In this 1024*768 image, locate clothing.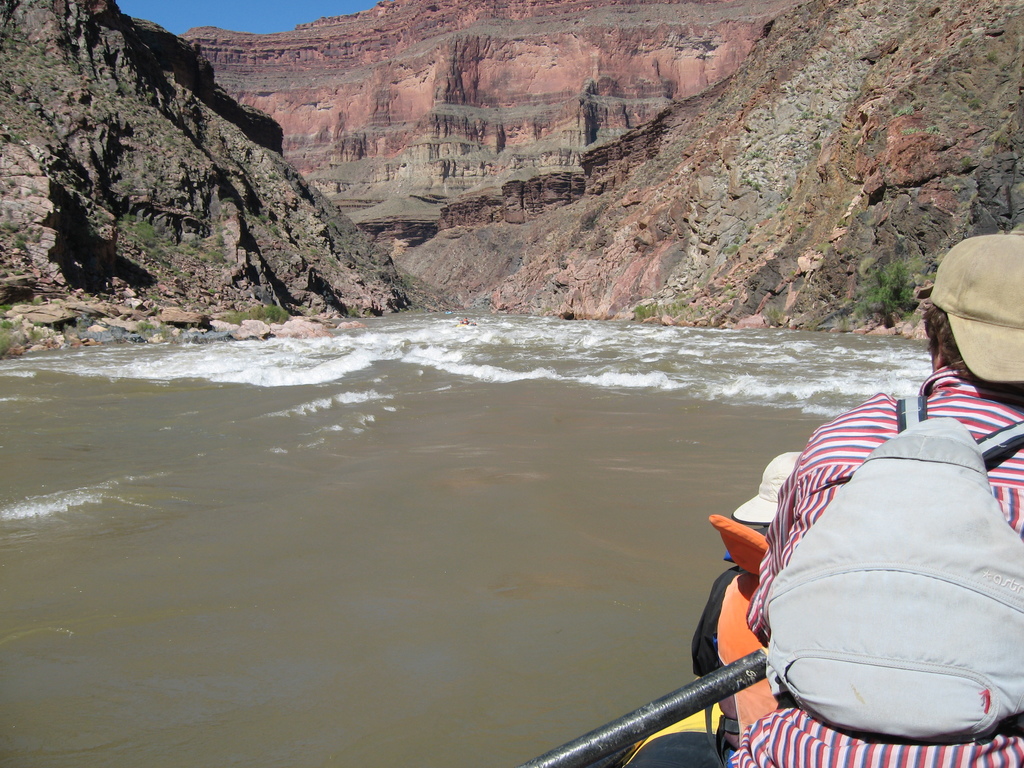
Bounding box: select_region(751, 351, 1023, 744).
